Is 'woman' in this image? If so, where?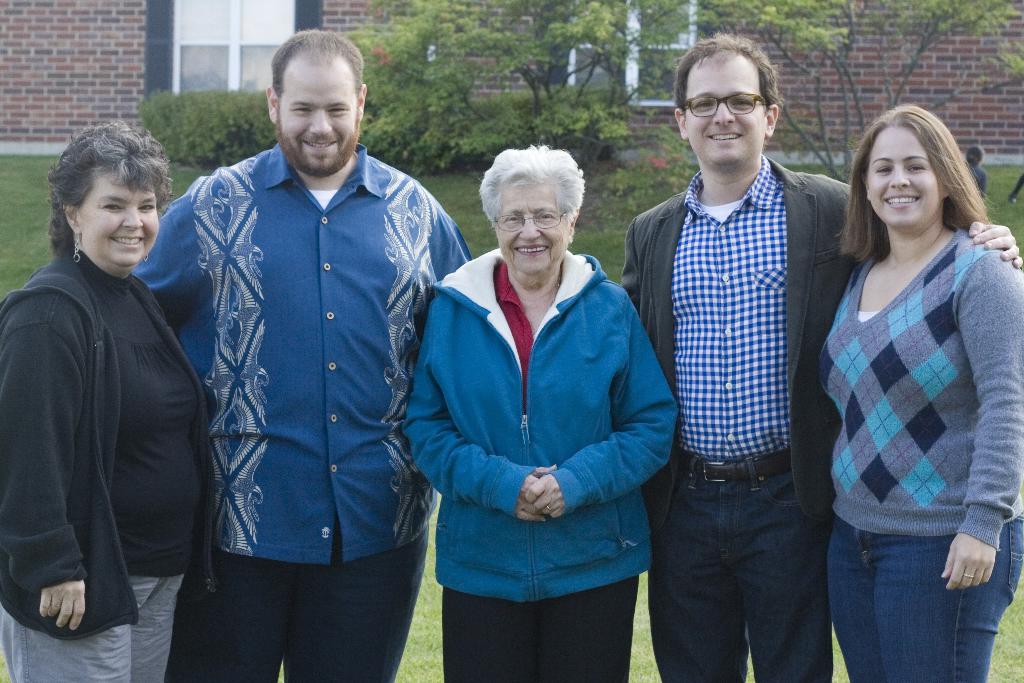
Yes, at bbox=[395, 144, 684, 682].
